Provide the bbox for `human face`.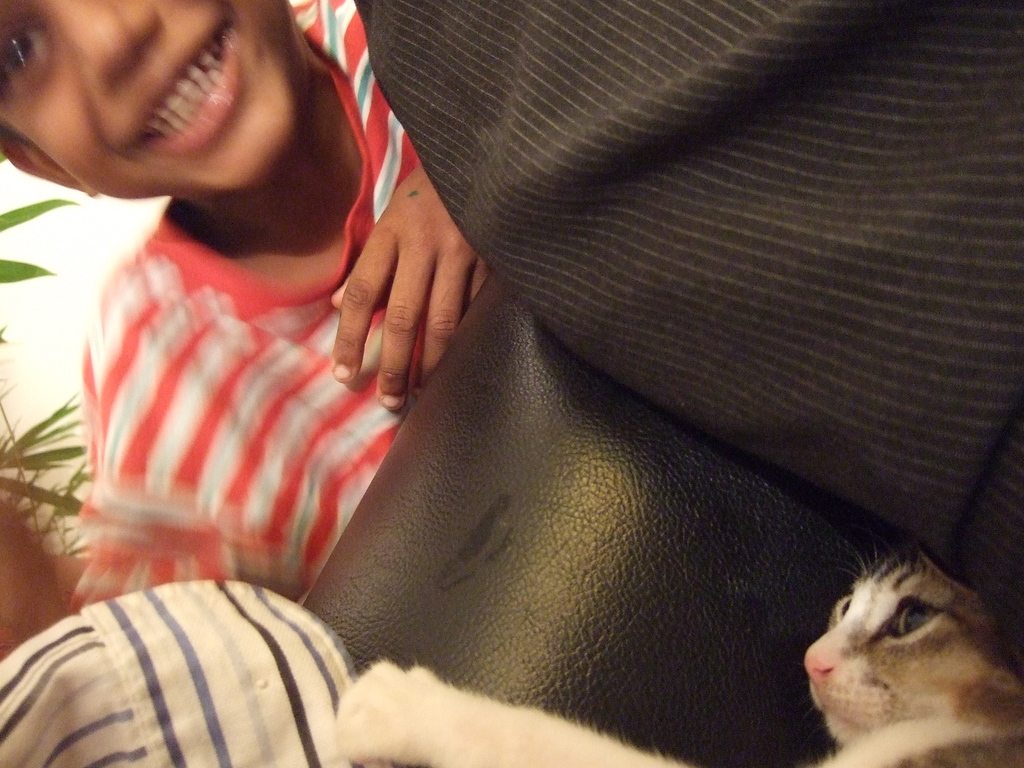
locate(0, 0, 297, 204).
